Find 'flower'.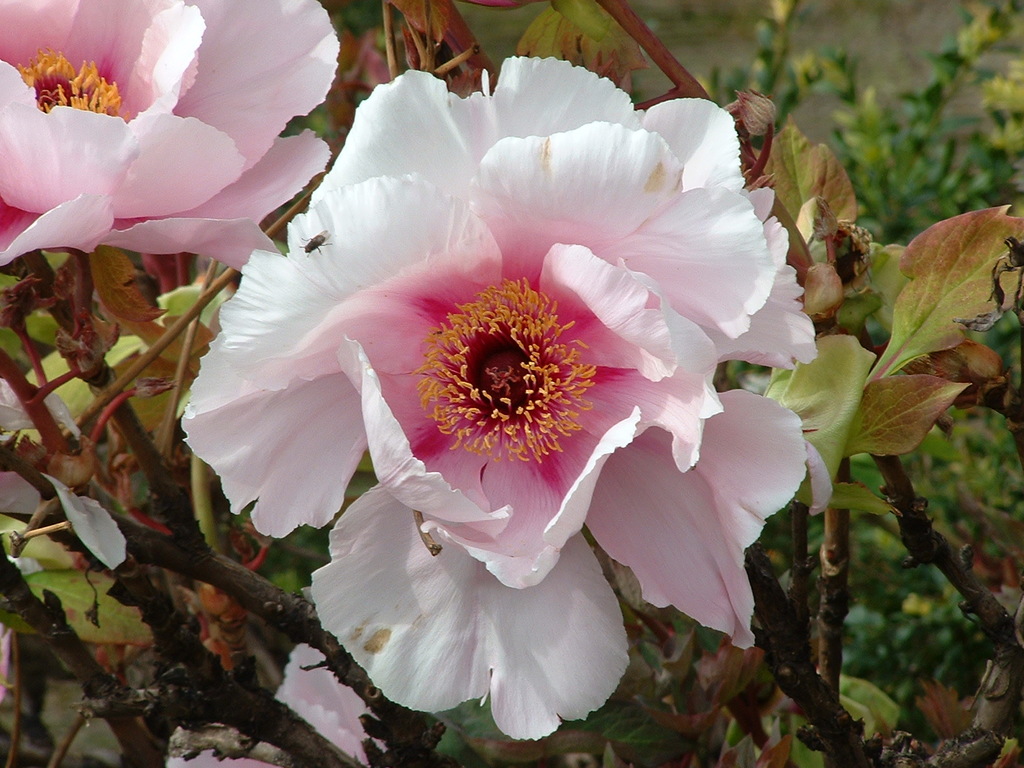
left=0, top=0, right=344, bottom=288.
